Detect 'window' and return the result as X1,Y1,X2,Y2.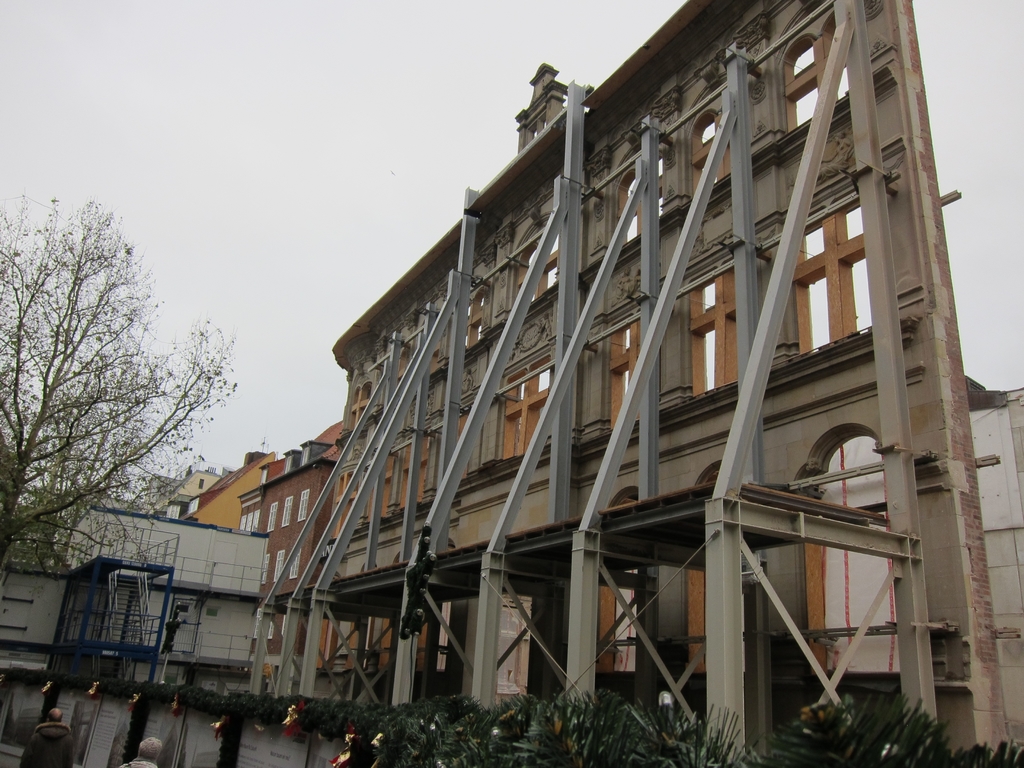
262,556,269,586.
